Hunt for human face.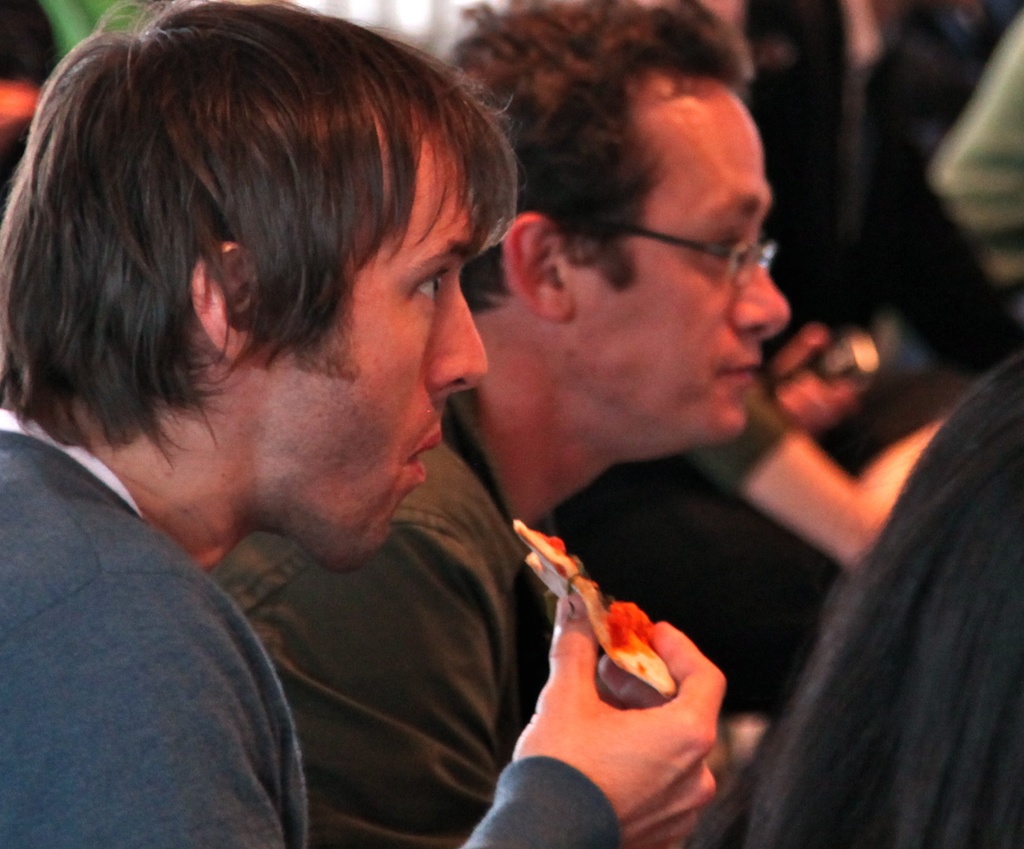
Hunted down at 572/93/788/442.
